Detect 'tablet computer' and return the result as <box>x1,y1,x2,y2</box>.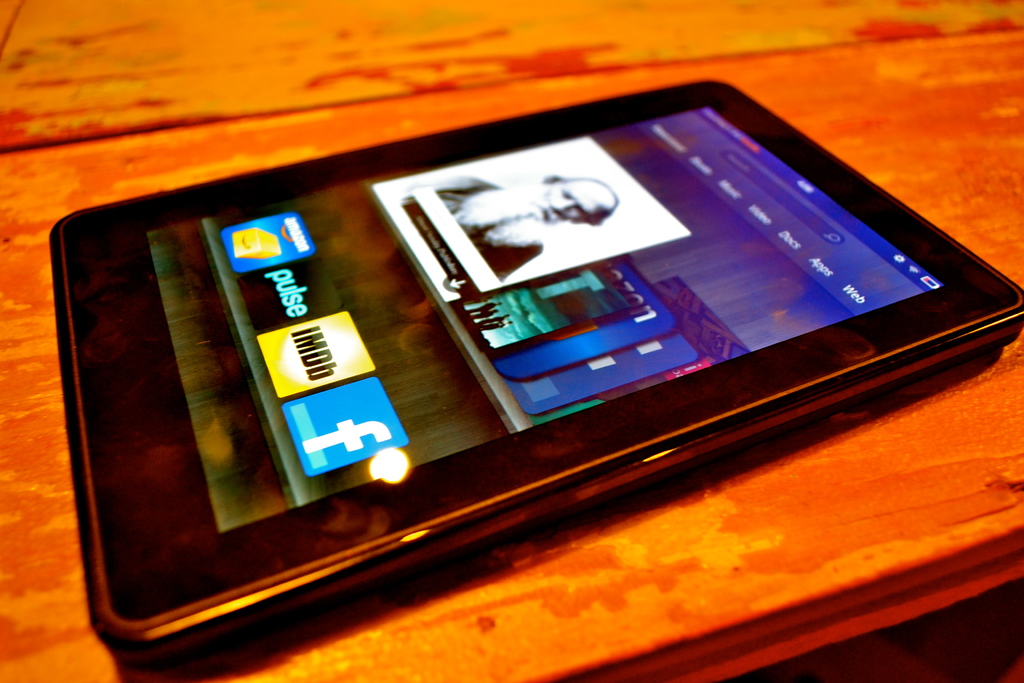
<box>46,78,1023,682</box>.
